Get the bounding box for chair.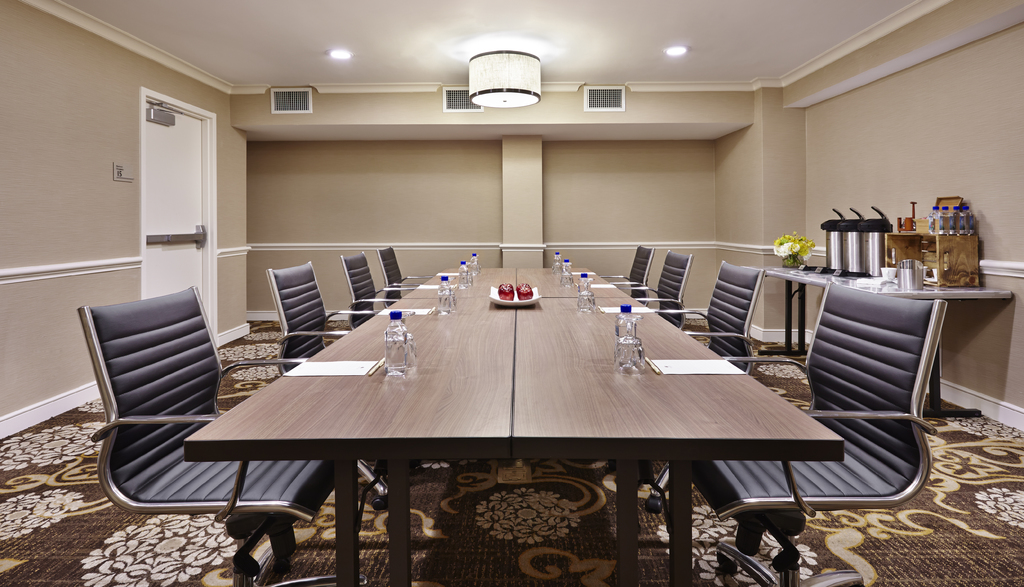
bbox=(358, 260, 387, 345).
